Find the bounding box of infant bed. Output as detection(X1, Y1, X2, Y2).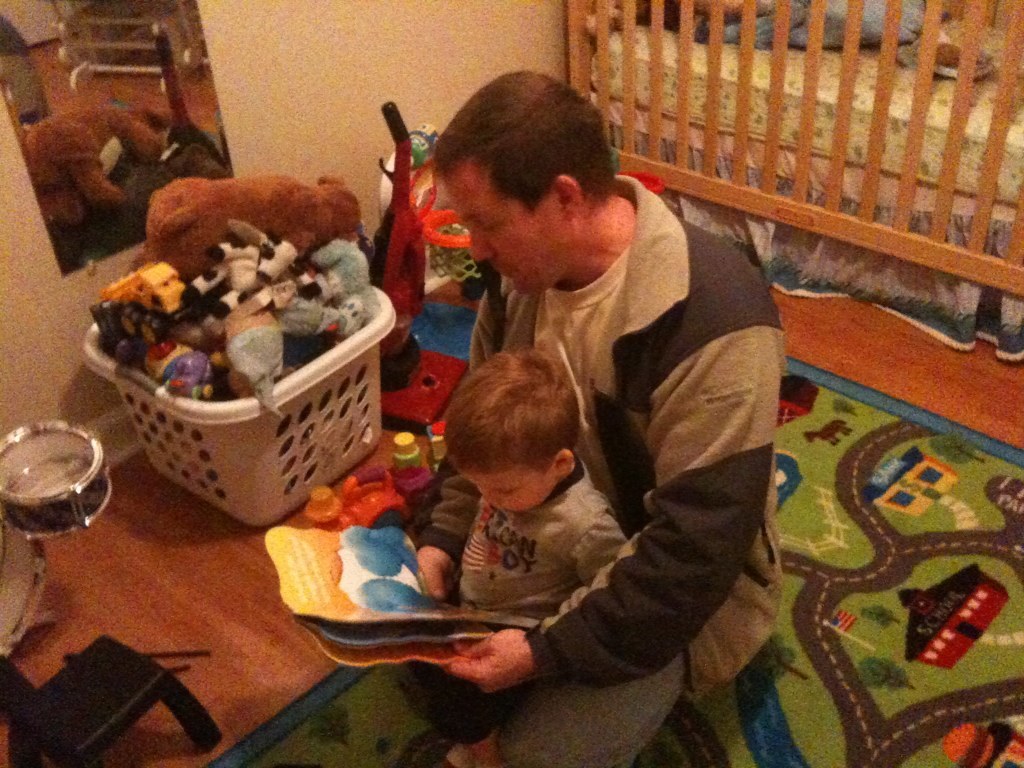
detection(567, 0, 1023, 297).
